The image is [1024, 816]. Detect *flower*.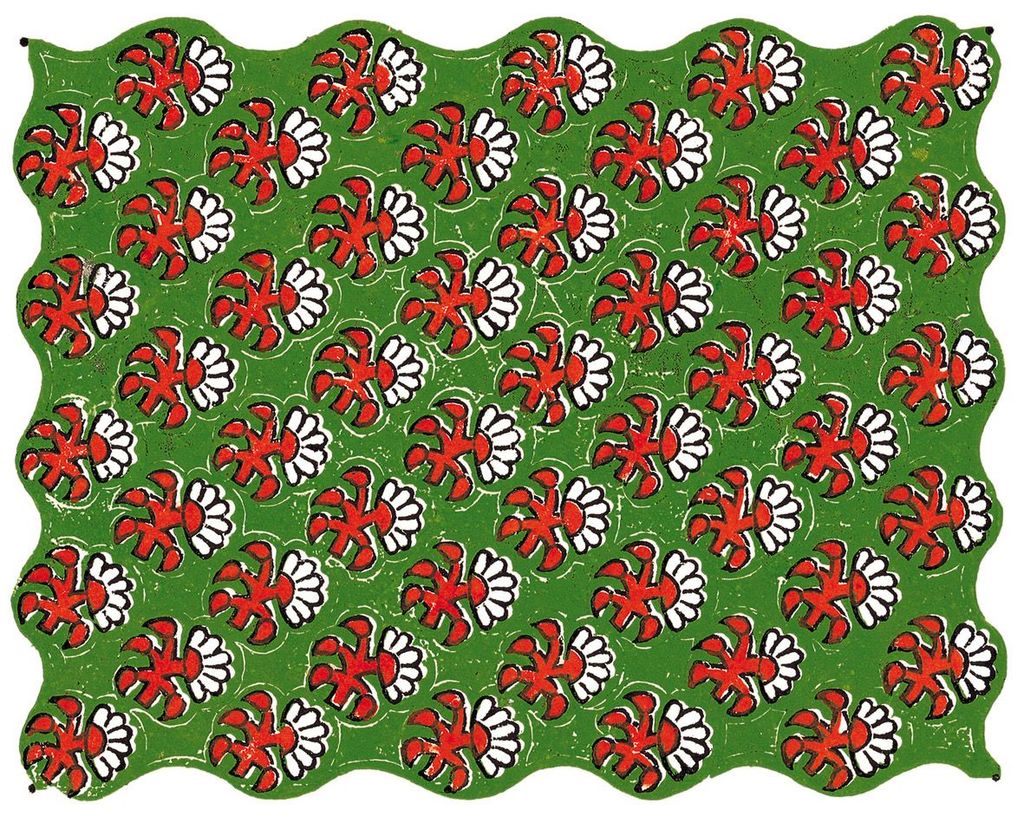
Detection: bbox=(564, 630, 631, 706).
